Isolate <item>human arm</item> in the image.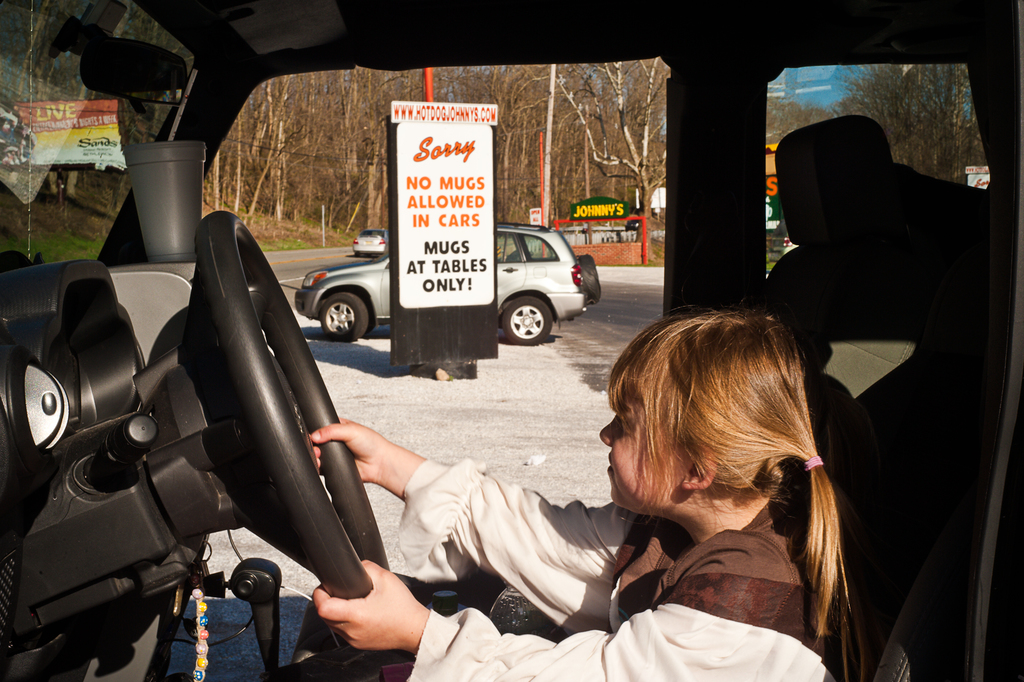
Isolated region: Rect(308, 524, 794, 681).
